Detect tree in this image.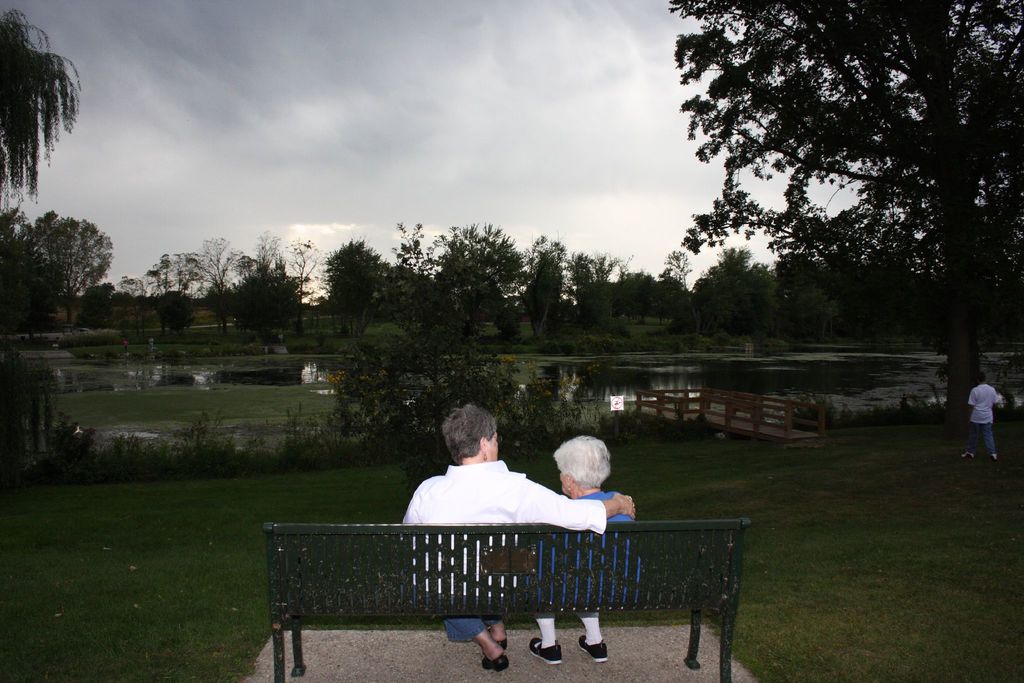
Detection: <box>461,220,522,343</box>.
